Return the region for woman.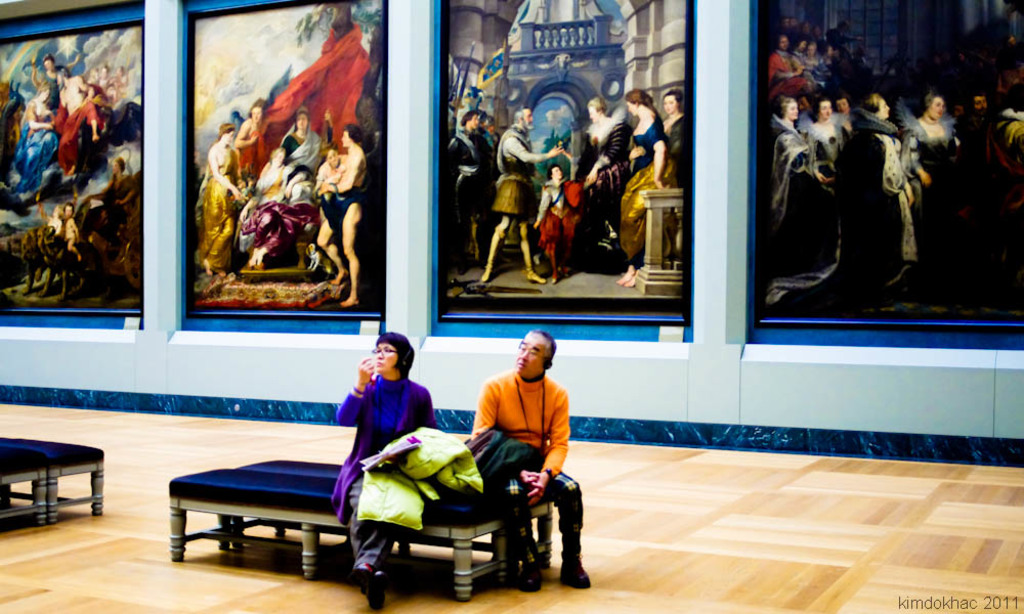
{"left": 799, "top": 96, "right": 845, "bottom": 181}.
